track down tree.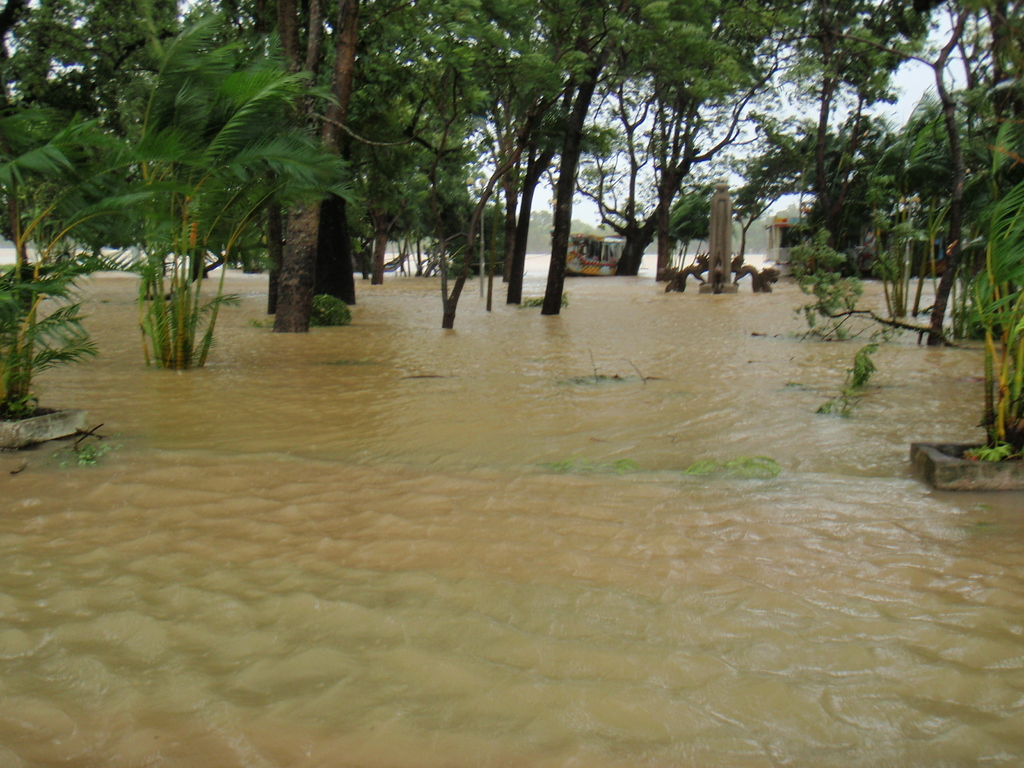
Tracked to (0,105,166,410).
